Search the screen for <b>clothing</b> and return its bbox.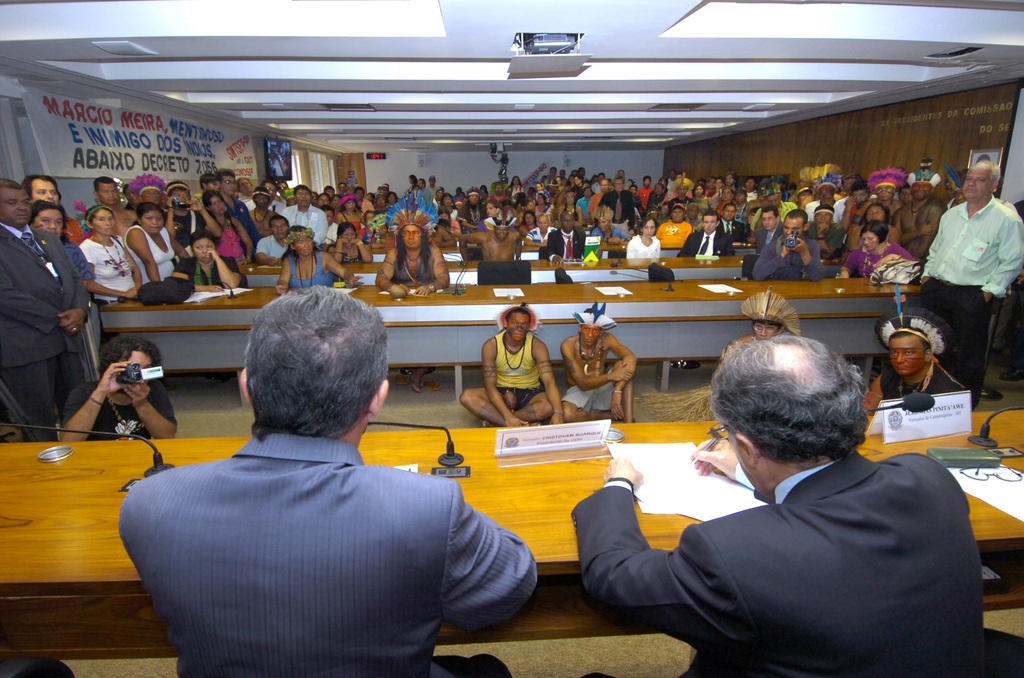
Found: box(123, 222, 184, 297).
